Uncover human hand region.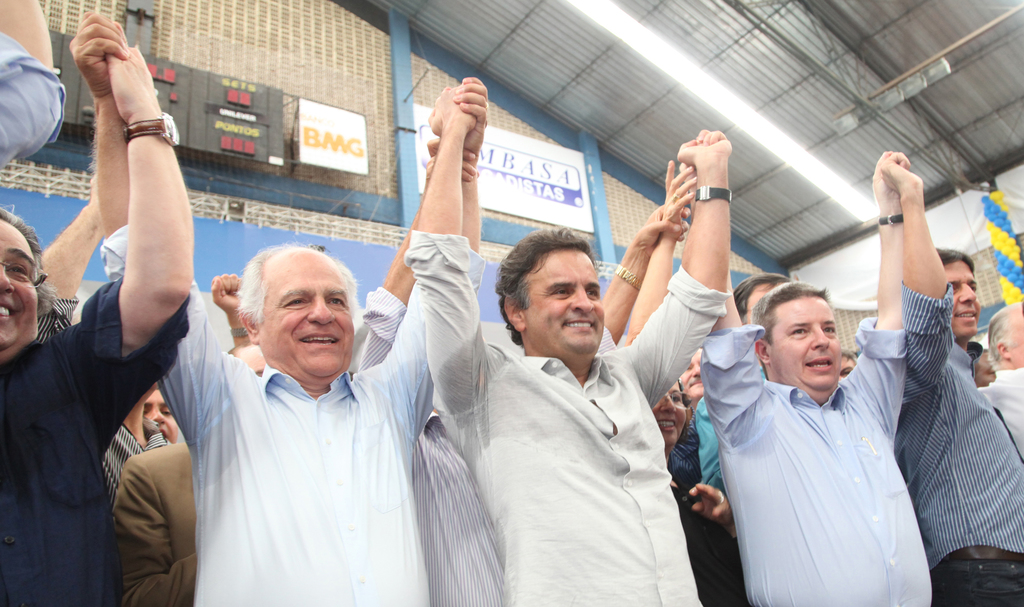
Uncovered: (61,17,137,108).
